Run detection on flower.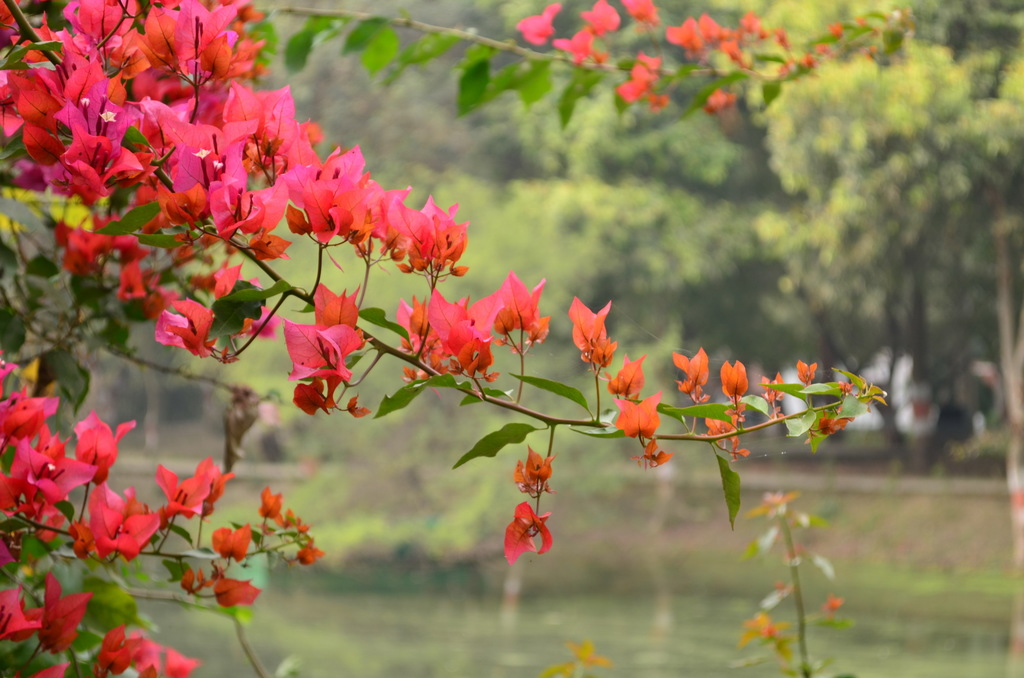
Result: 139, 284, 210, 360.
